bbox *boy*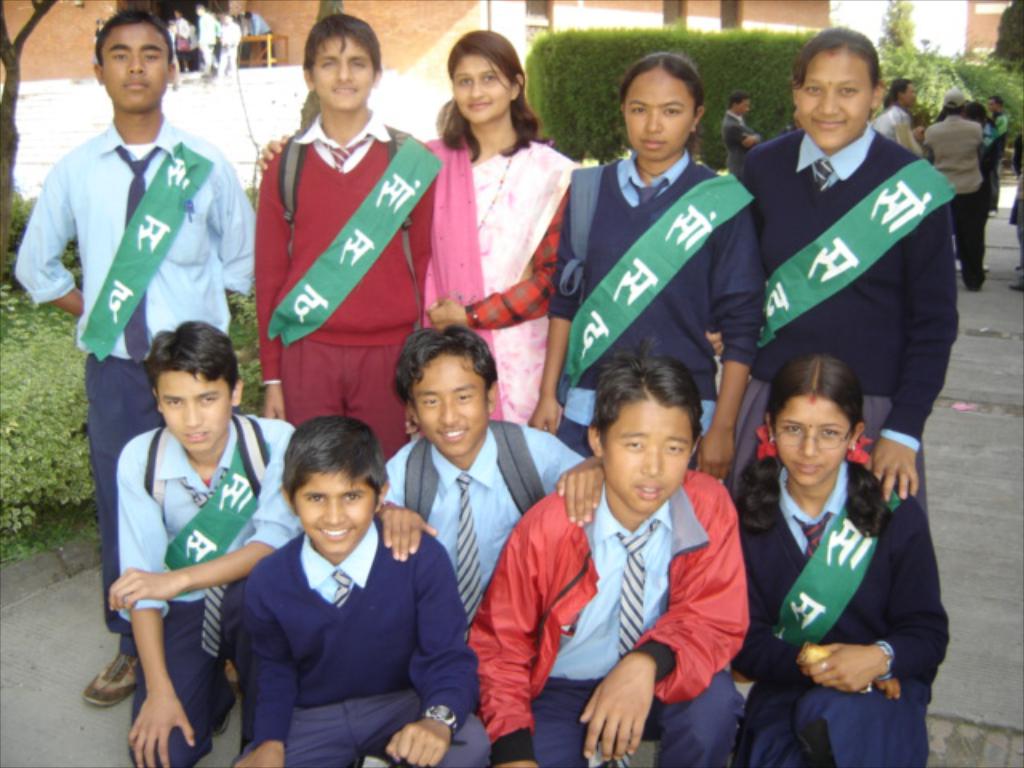
bbox=(6, 0, 262, 710)
